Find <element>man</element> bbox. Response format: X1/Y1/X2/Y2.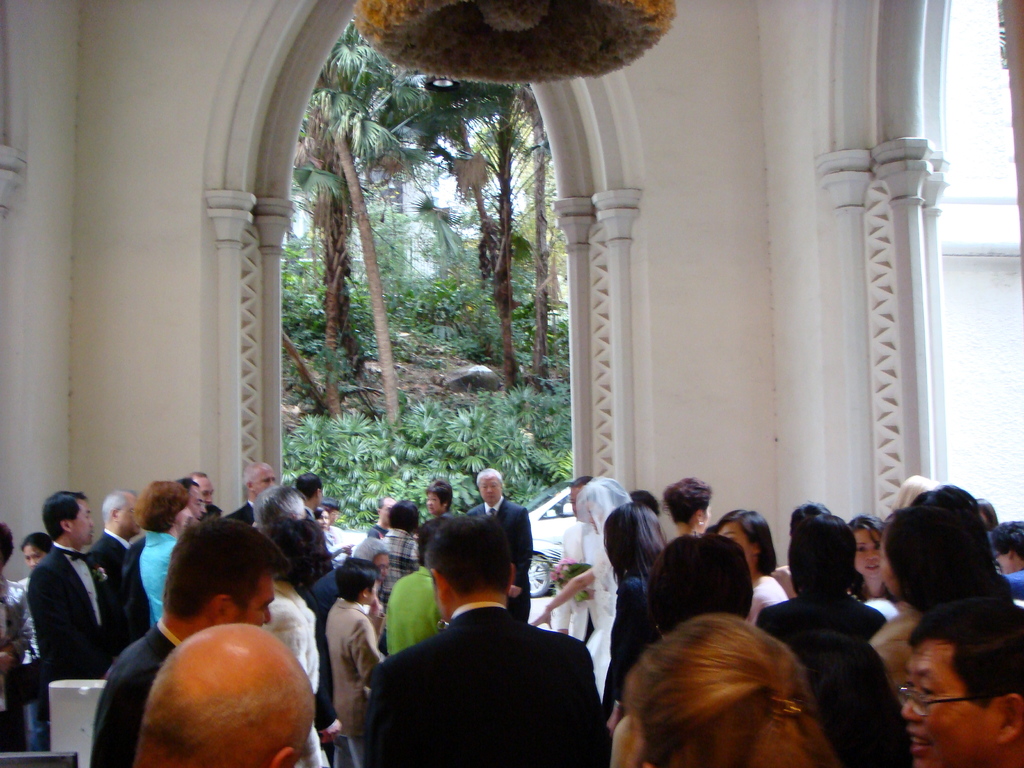
92/484/140/585.
